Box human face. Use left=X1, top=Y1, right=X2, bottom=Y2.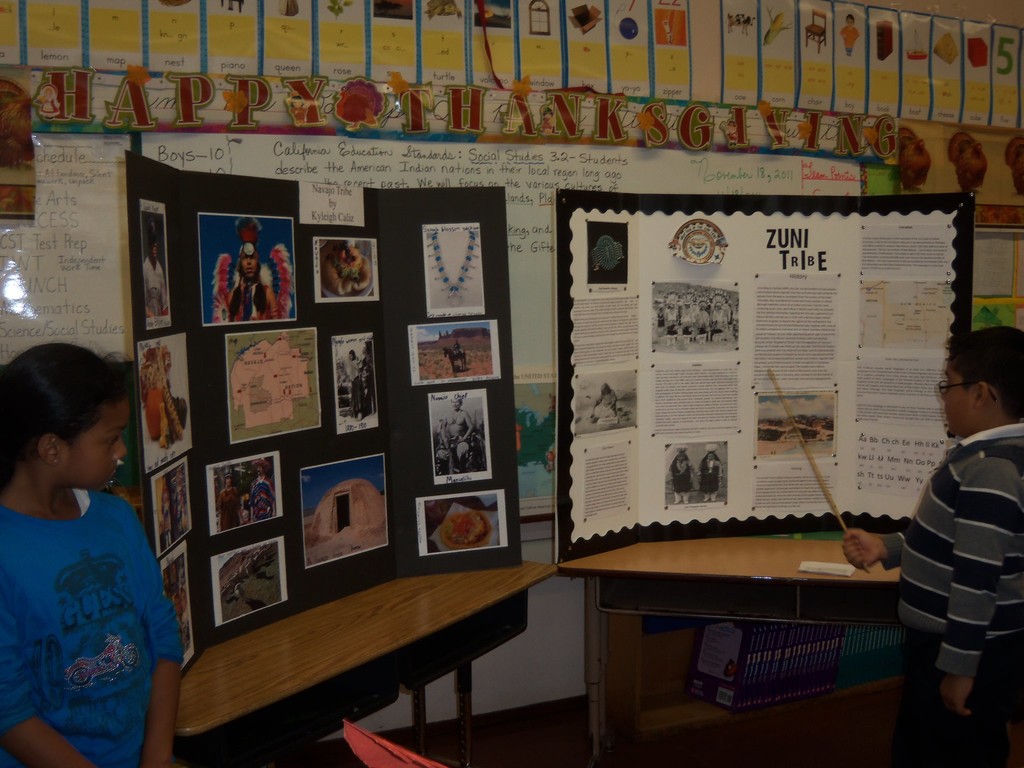
left=239, top=250, right=260, bottom=280.
